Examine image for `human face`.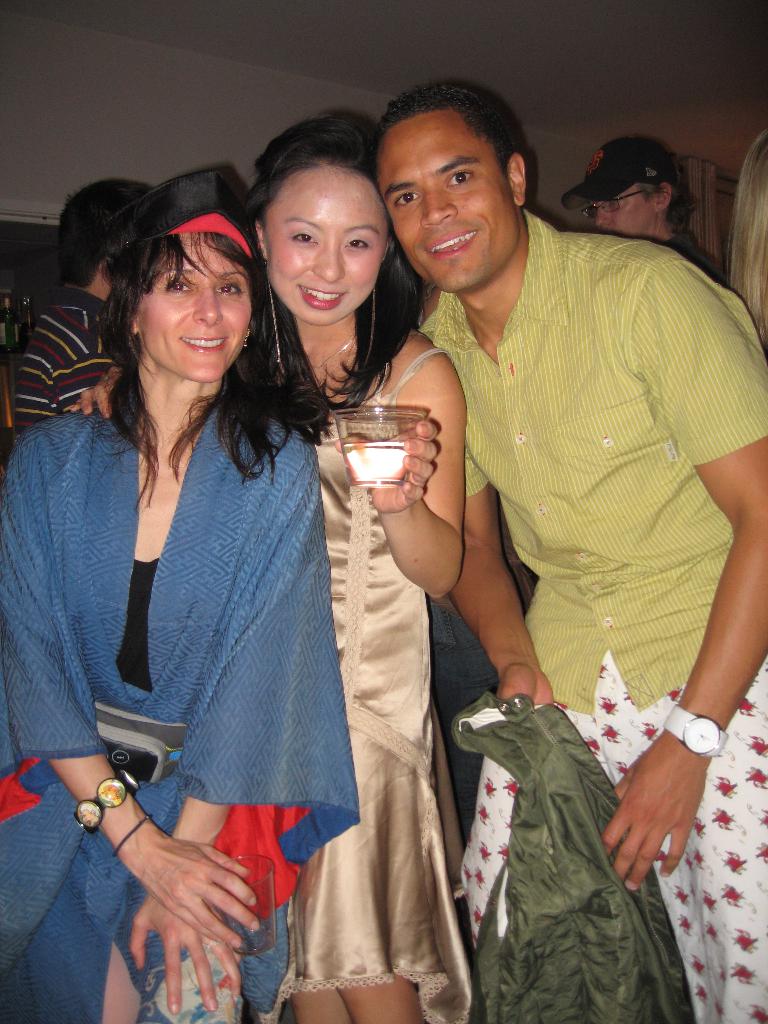
Examination result: <bbox>589, 183, 658, 234</bbox>.
